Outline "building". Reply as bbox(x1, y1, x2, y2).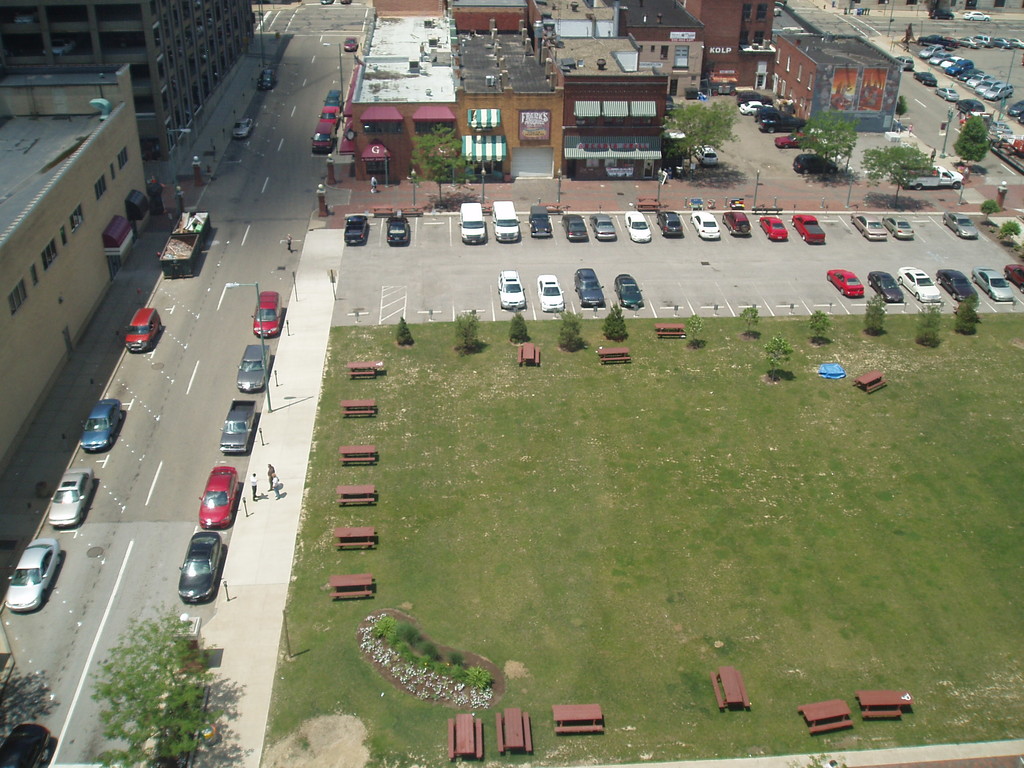
bbox(0, 59, 171, 506).
